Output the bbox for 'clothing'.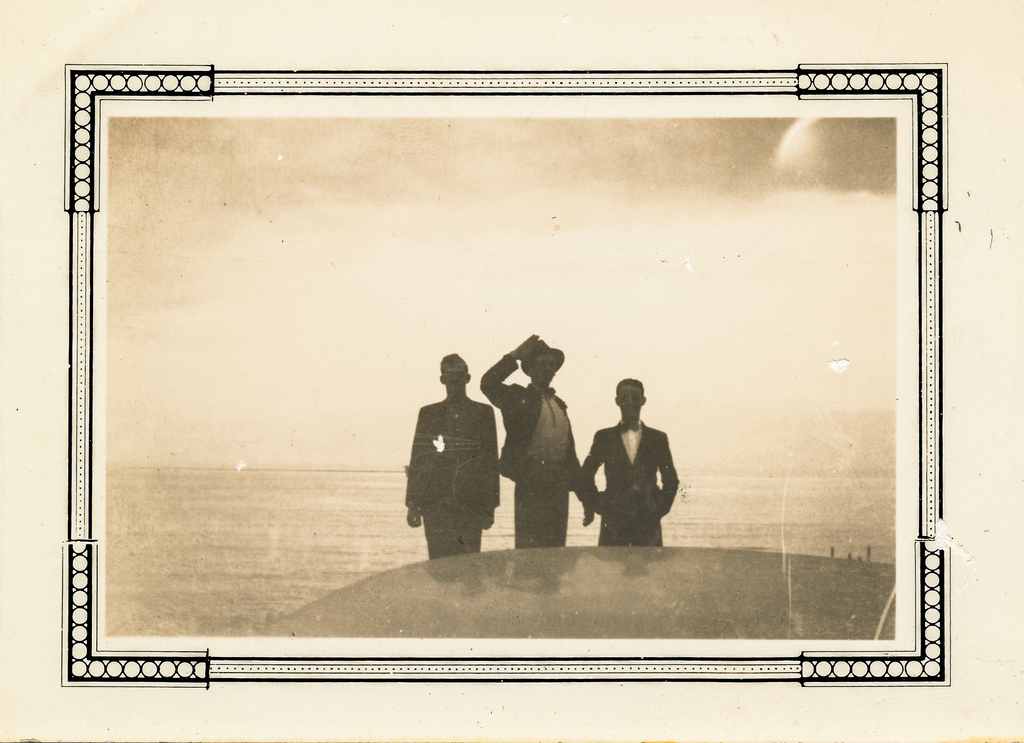
rect(581, 409, 679, 548).
